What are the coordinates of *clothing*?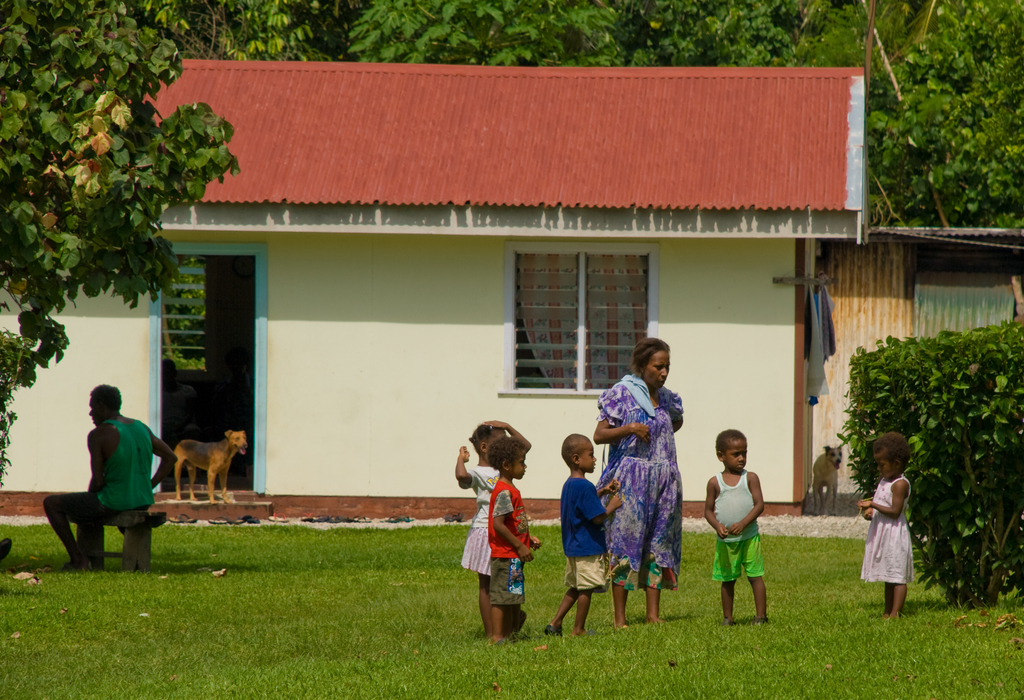
rect(490, 475, 532, 611).
